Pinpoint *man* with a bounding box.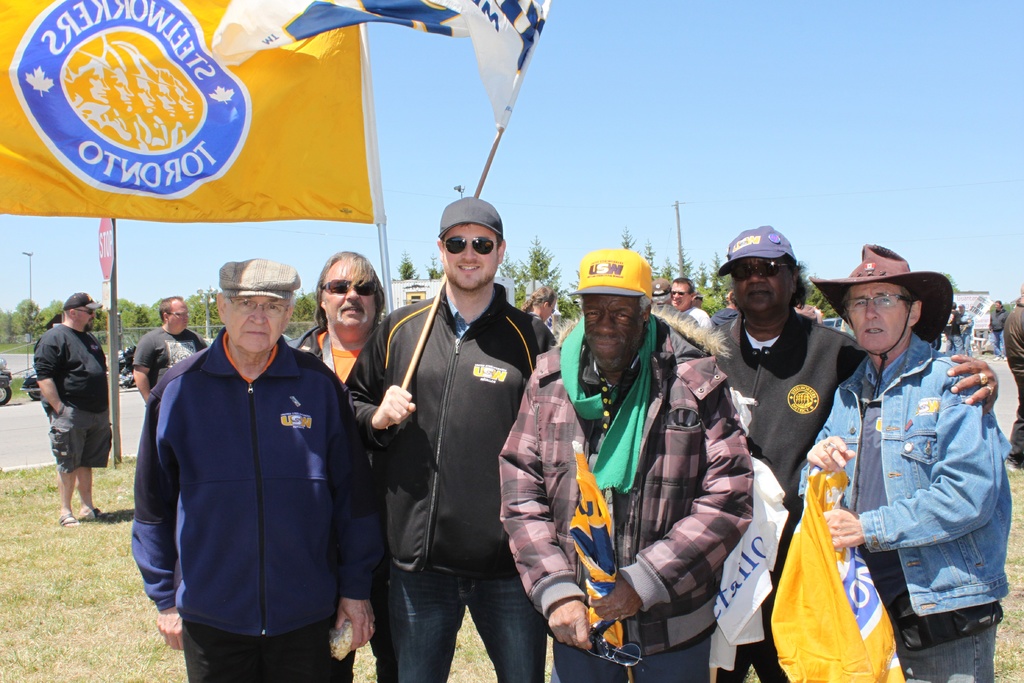
694 220 1000 682.
